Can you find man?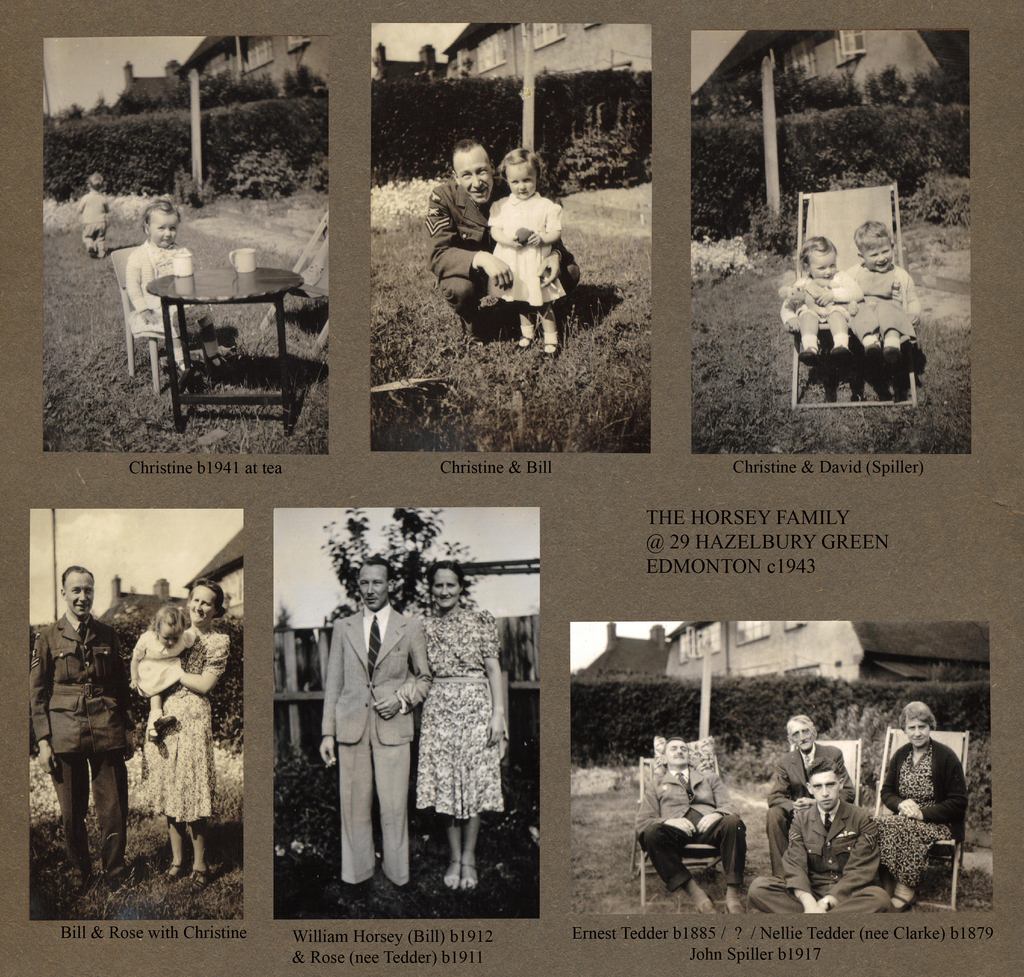
Yes, bounding box: 635,741,747,911.
